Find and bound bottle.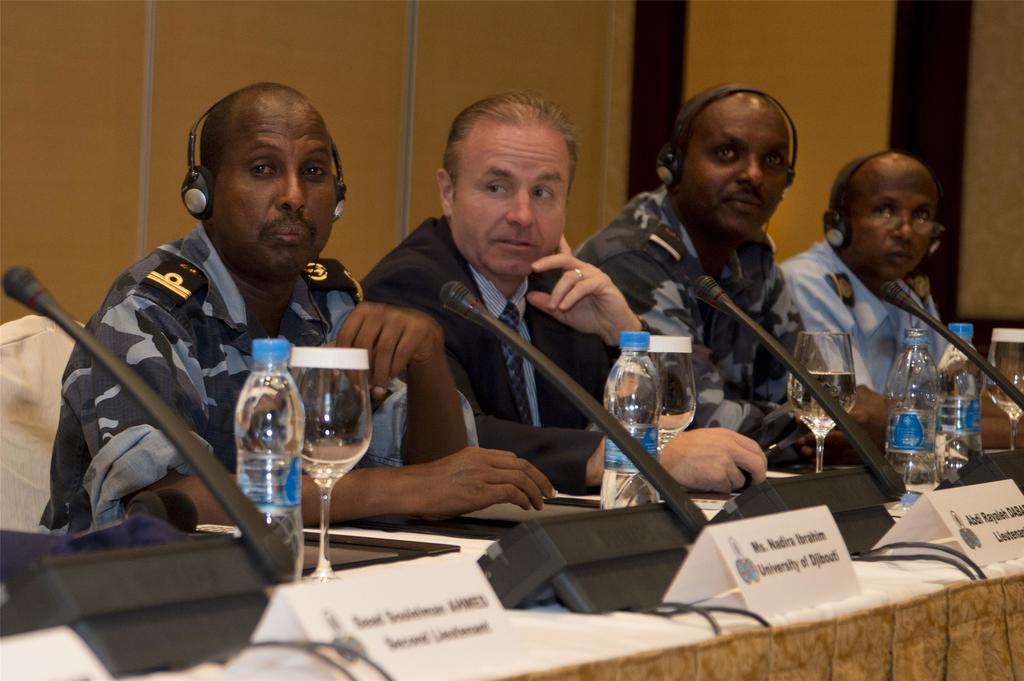
Bound: pyautogui.locateOnScreen(885, 328, 943, 490).
